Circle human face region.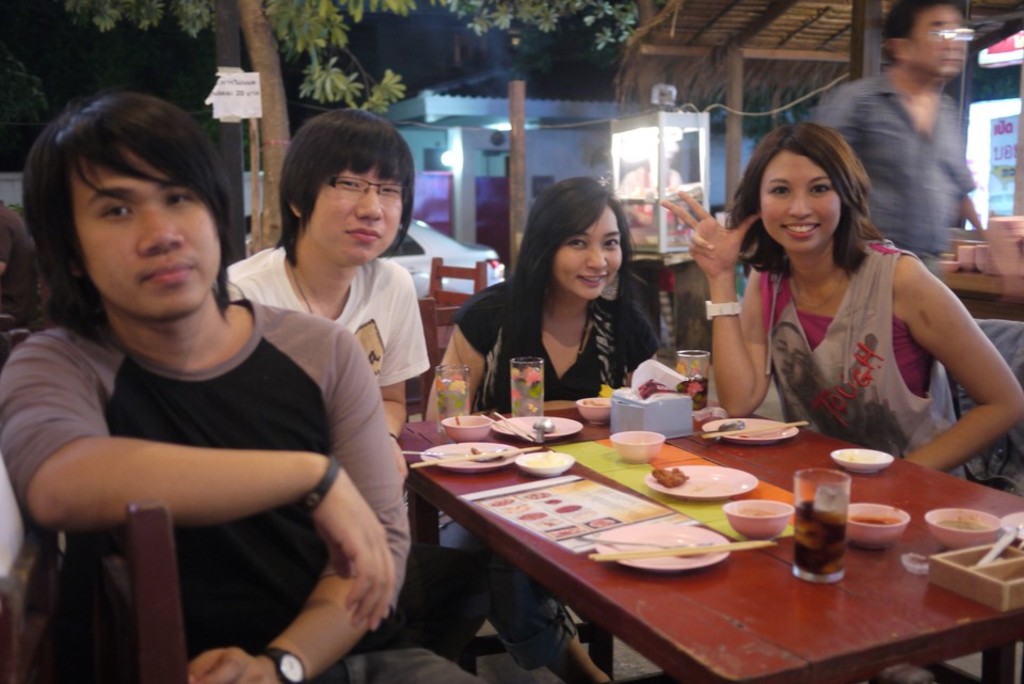
Region: (left=553, top=211, right=622, bottom=304).
